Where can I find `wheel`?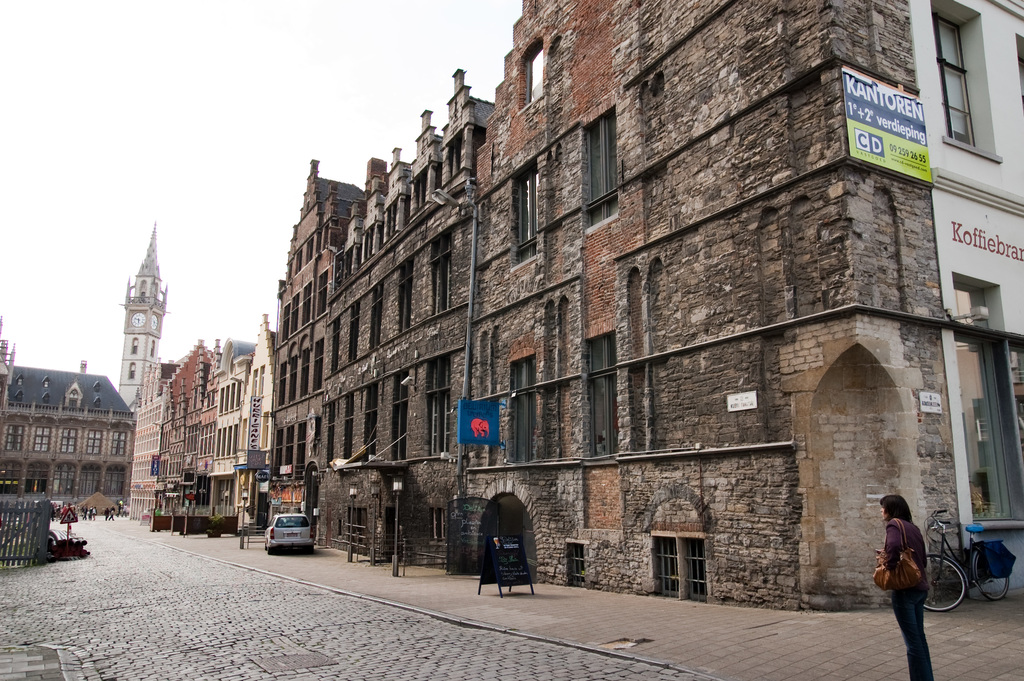
You can find it at (x1=977, y1=549, x2=1011, y2=600).
